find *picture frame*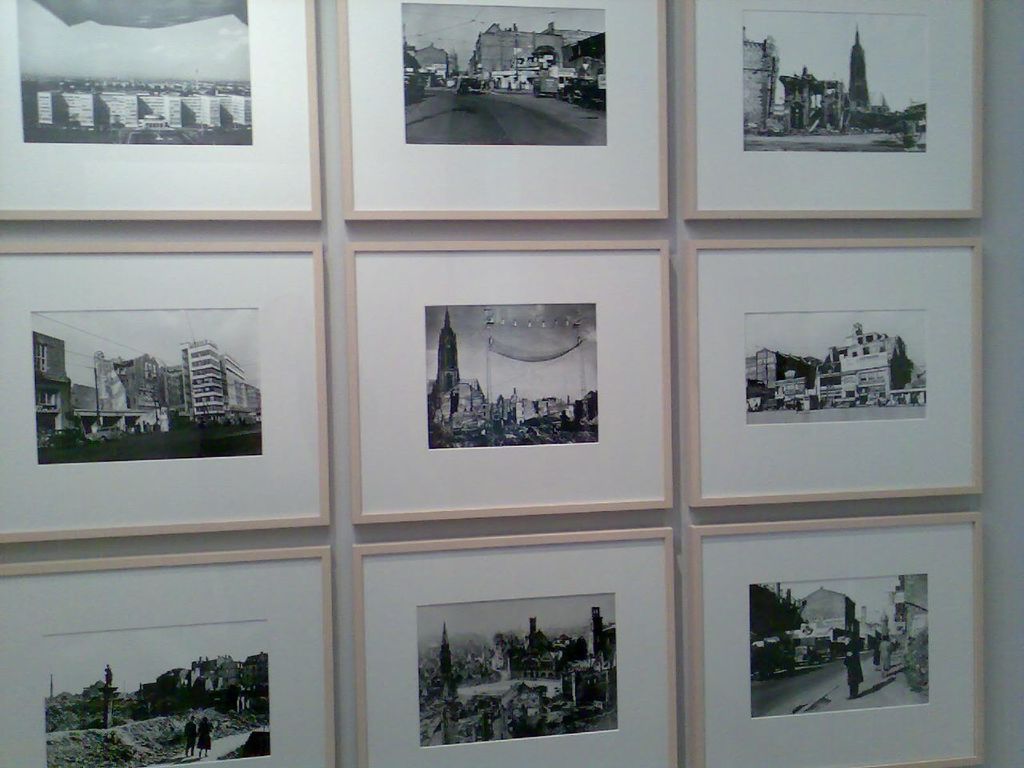
x1=0 y1=0 x2=324 y2=218
